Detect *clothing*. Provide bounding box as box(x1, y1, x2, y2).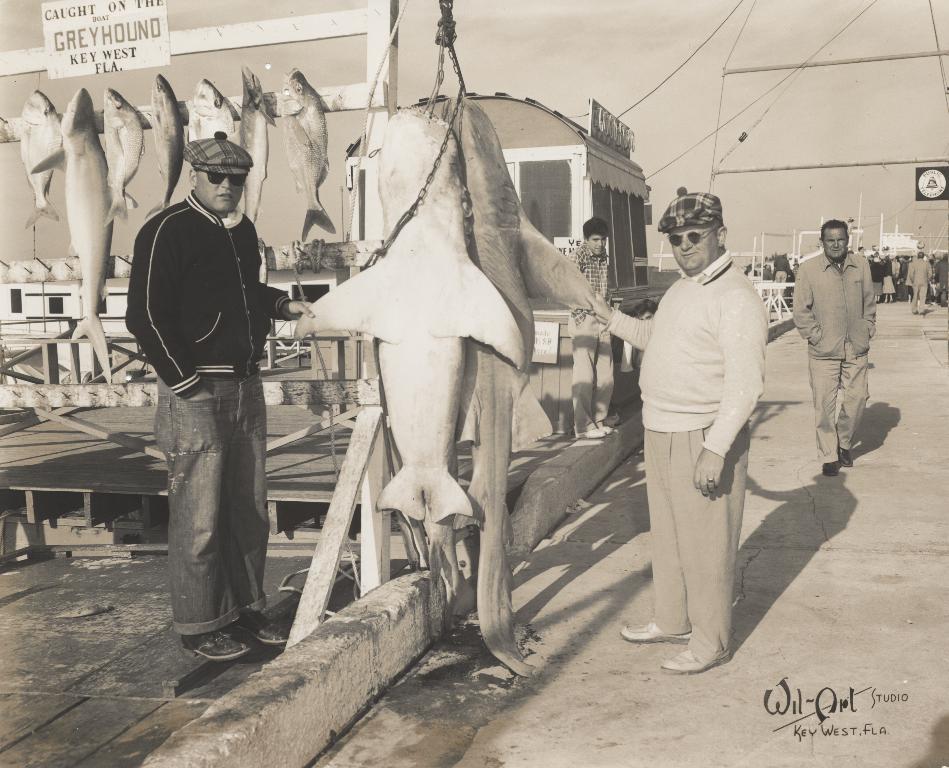
box(907, 254, 935, 307).
